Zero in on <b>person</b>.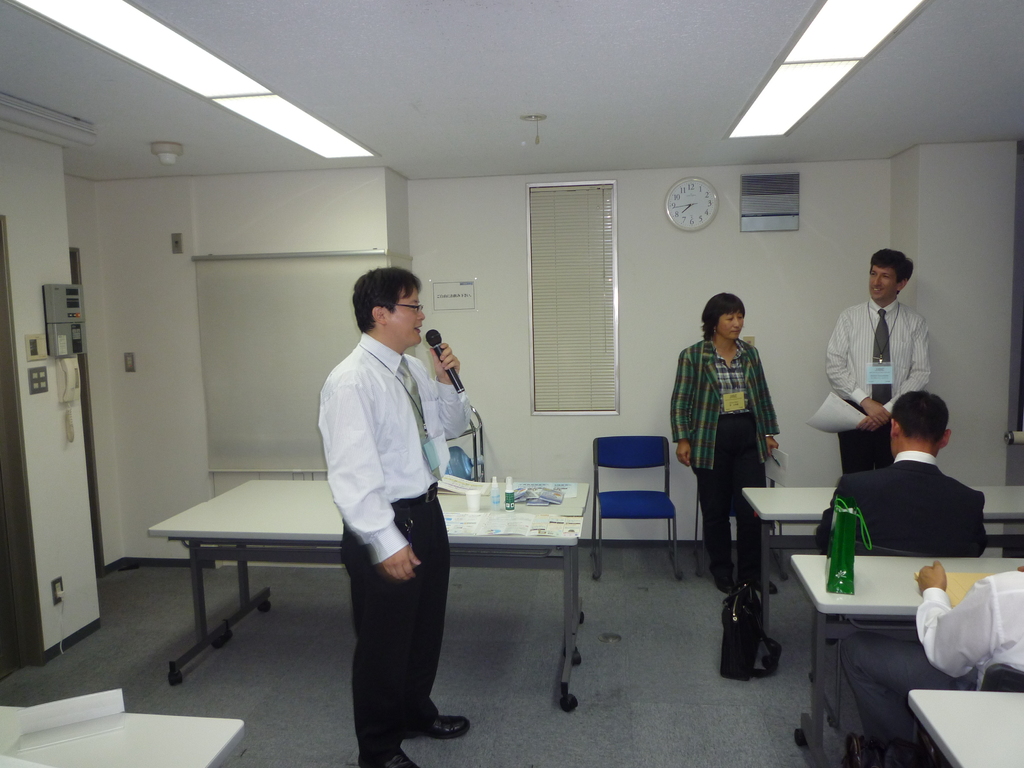
Zeroed in: 820,246,934,478.
